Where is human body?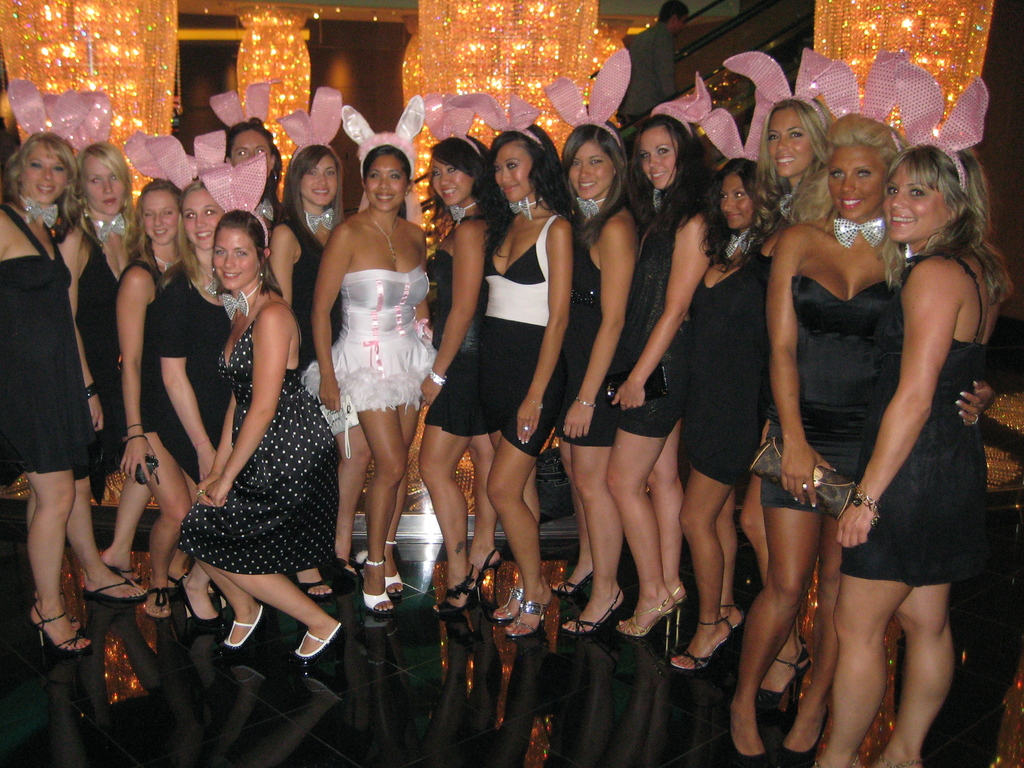
x1=179, y1=200, x2=341, y2=670.
